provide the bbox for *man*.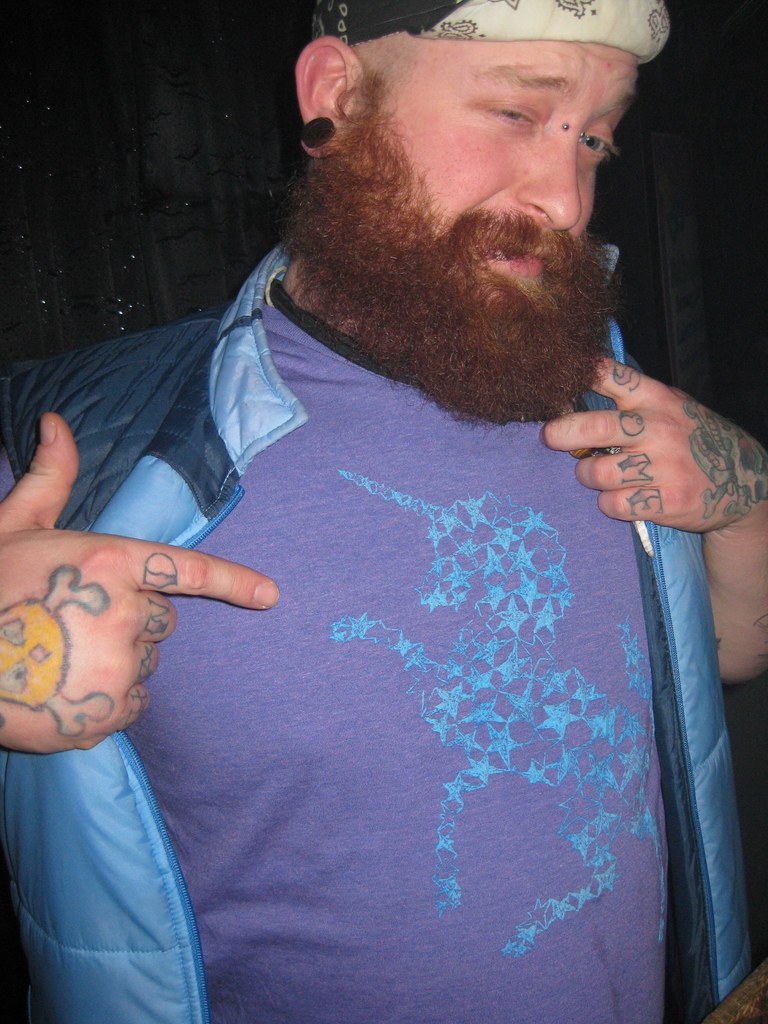
select_region(0, 0, 767, 1023).
